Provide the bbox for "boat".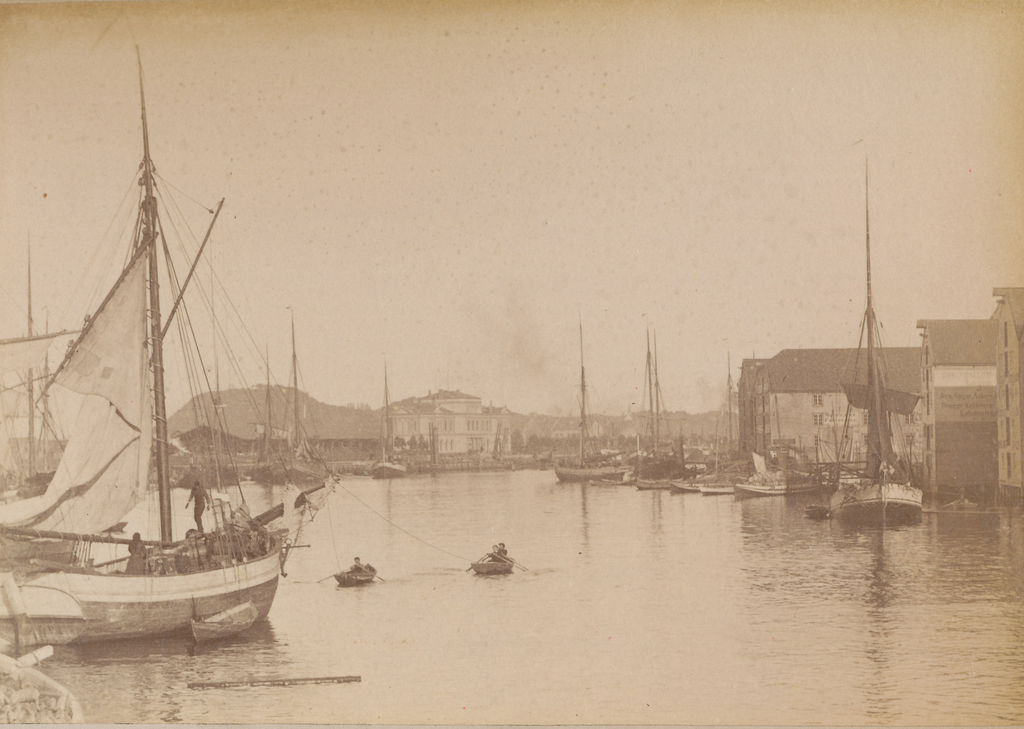
x1=336, y1=560, x2=374, y2=585.
